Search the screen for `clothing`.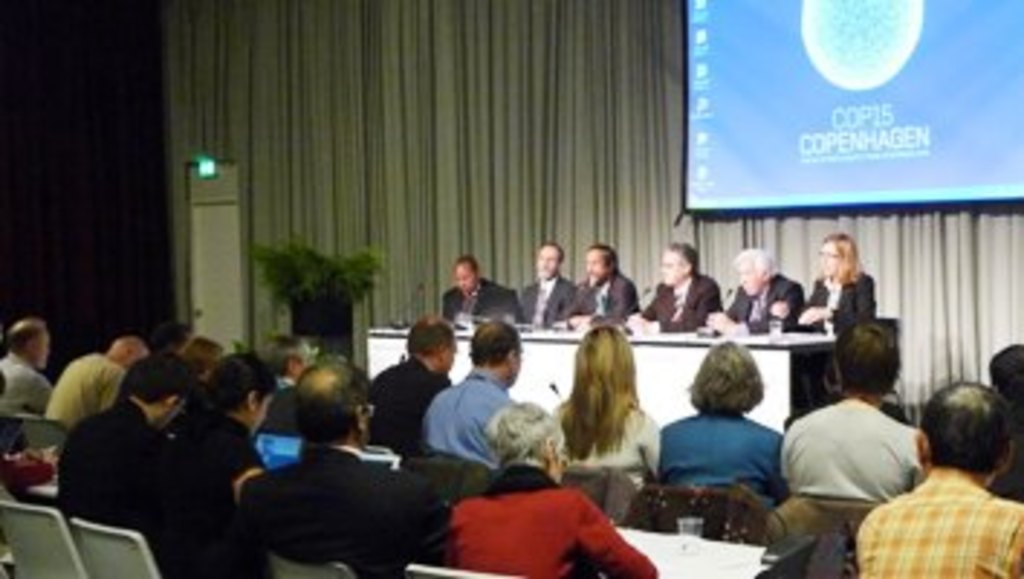
Found at region(0, 350, 61, 414).
